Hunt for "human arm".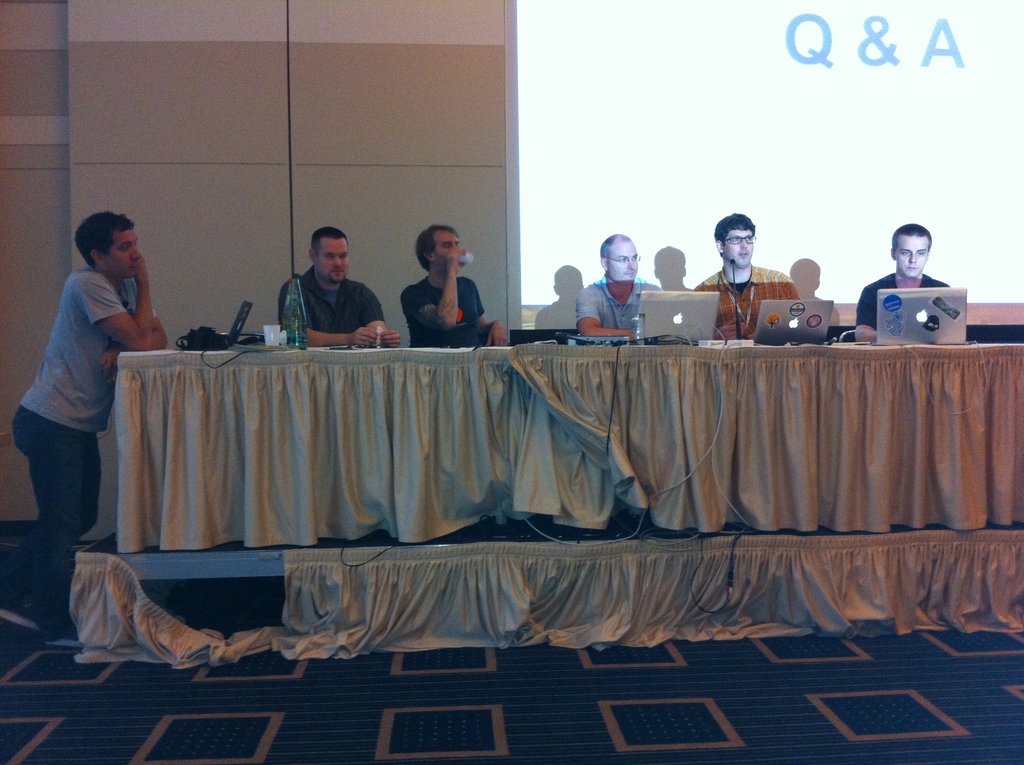
Hunted down at <box>852,287,879,342</box>.
